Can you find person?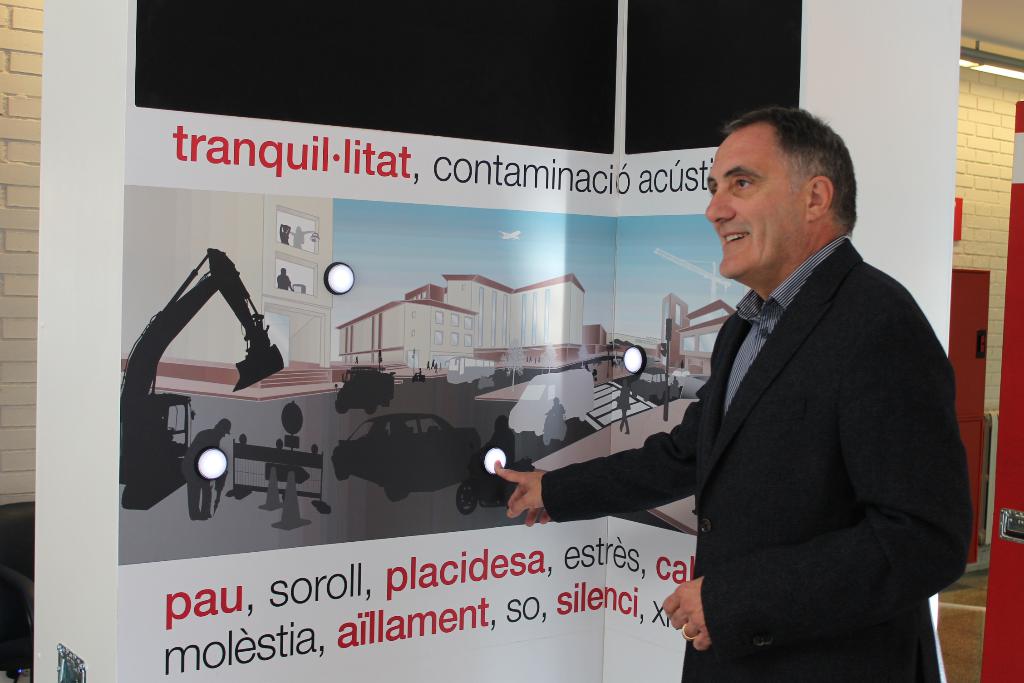
Yes, bounding box: box=[188, 415, 235, 523].
